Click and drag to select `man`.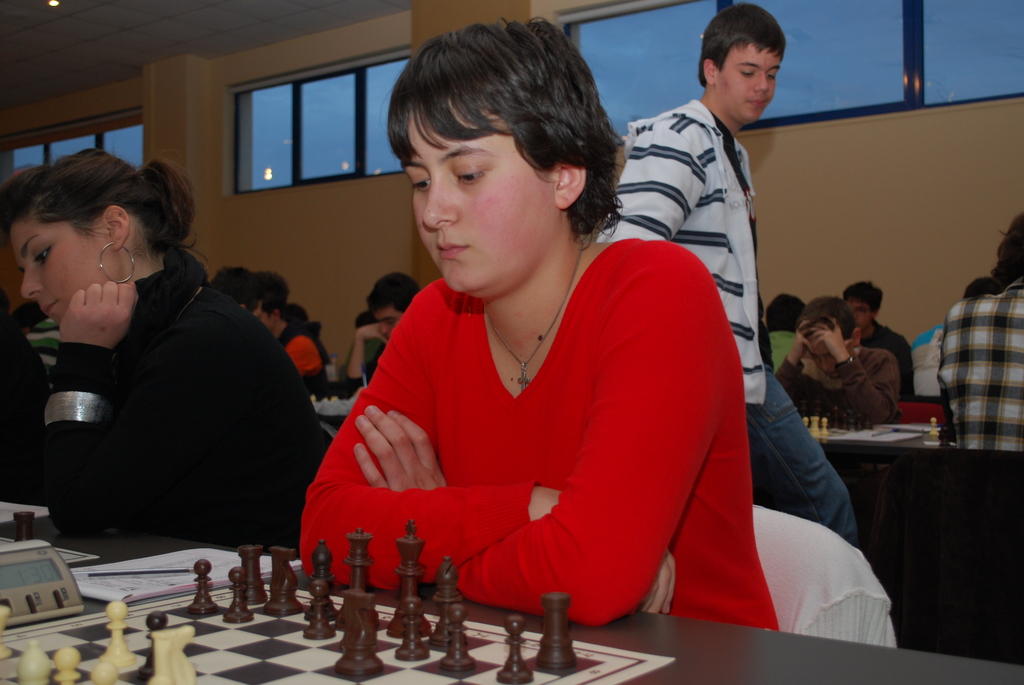
Selection: 609:13:818:591.
